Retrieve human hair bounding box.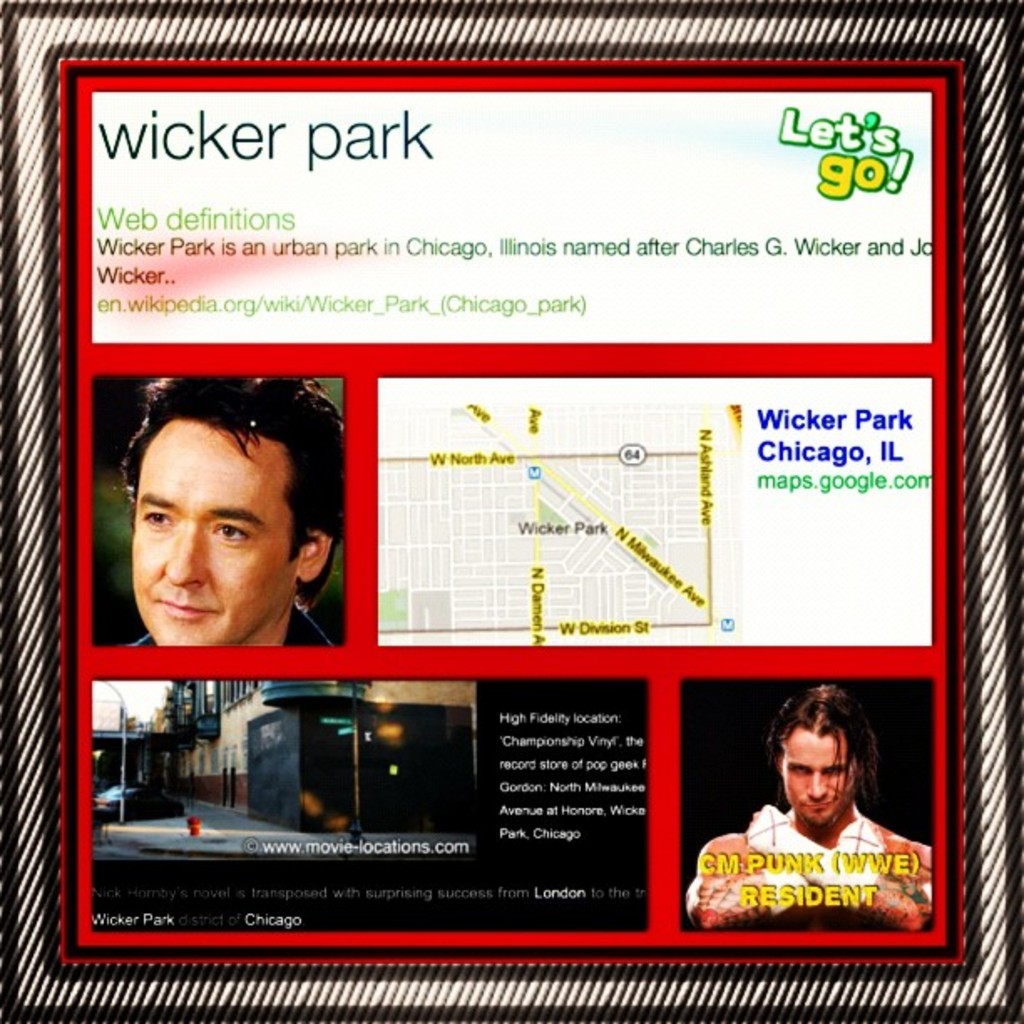
Bounding box: bbox=[114, 371, 348, 556].
